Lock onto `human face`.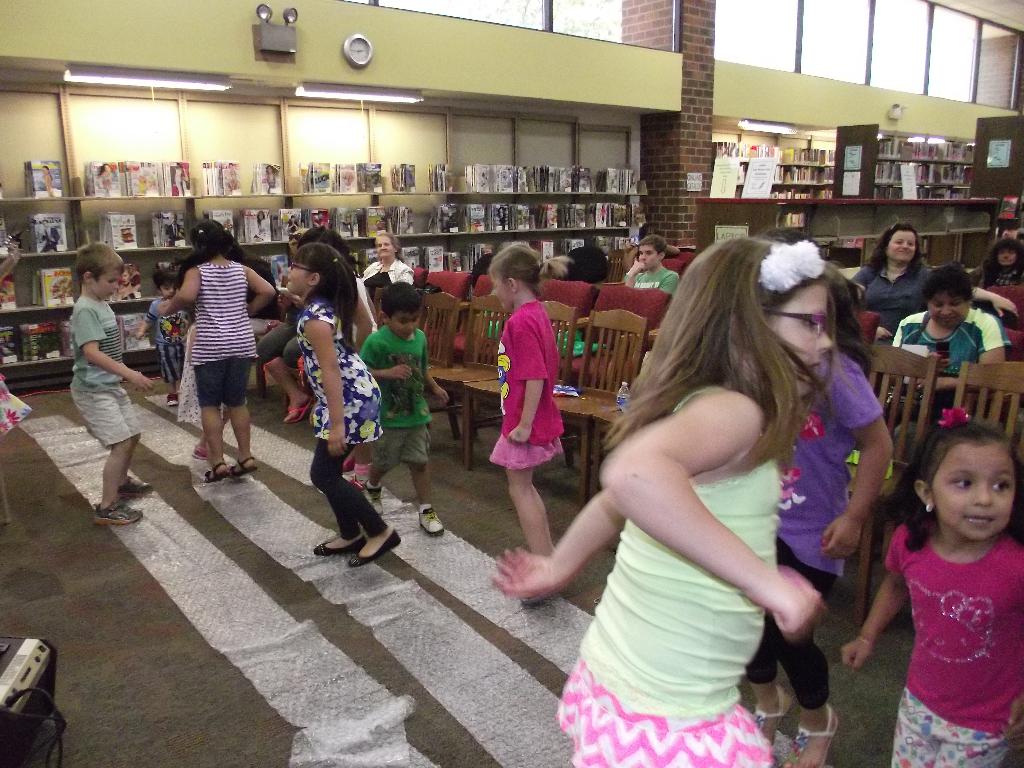
Locked: locate(387, 308, 417, 342).
